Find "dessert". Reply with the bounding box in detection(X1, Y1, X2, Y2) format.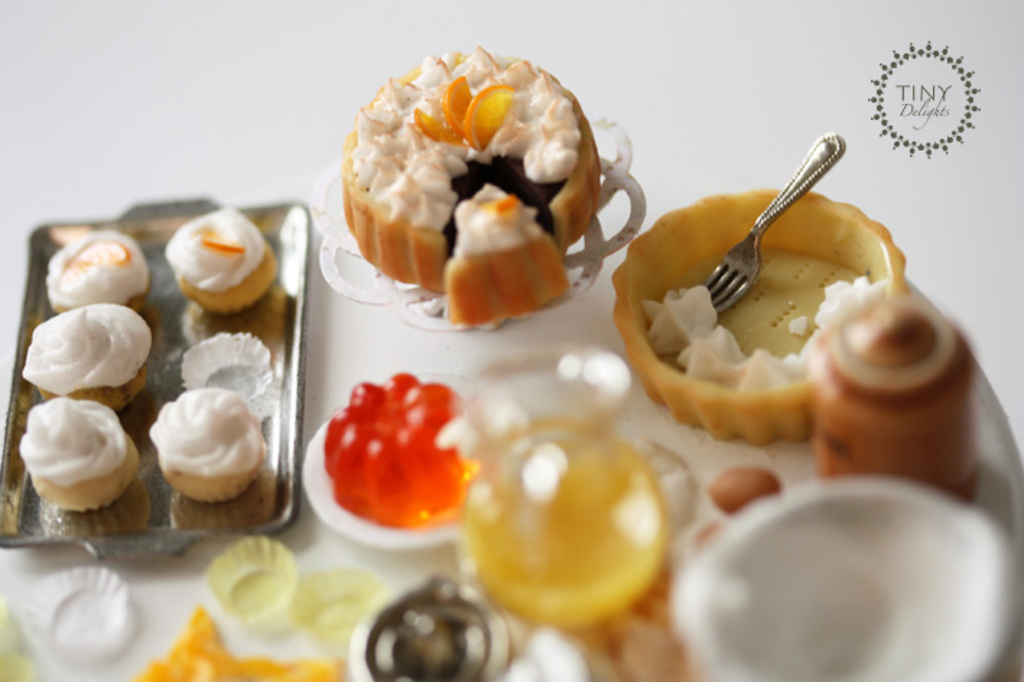
detection(630, 189, 969, 468).
